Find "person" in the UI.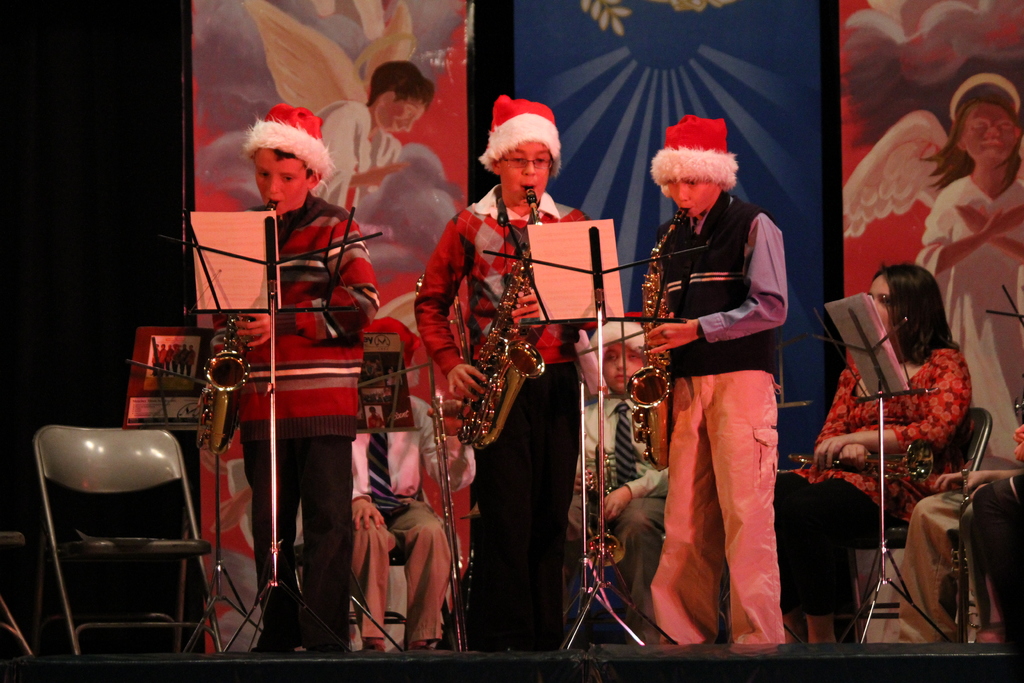
UI element at <region>196, 51, 438, 210</region>.
